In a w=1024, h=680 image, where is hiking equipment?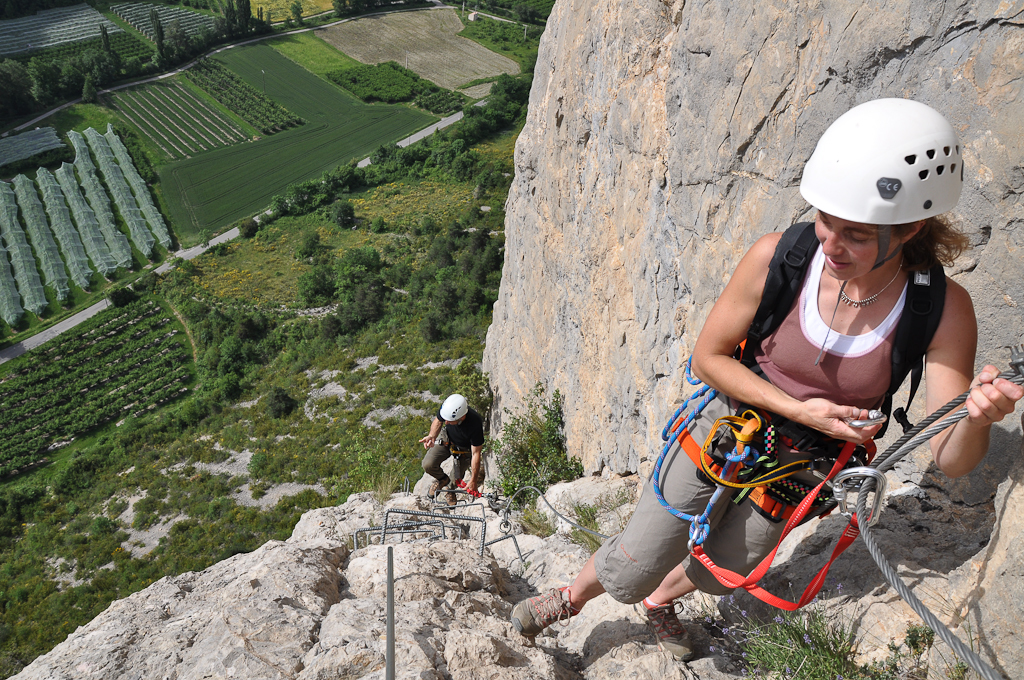
pyautogui.locateOnScreen(438, 392, 472, 426).
